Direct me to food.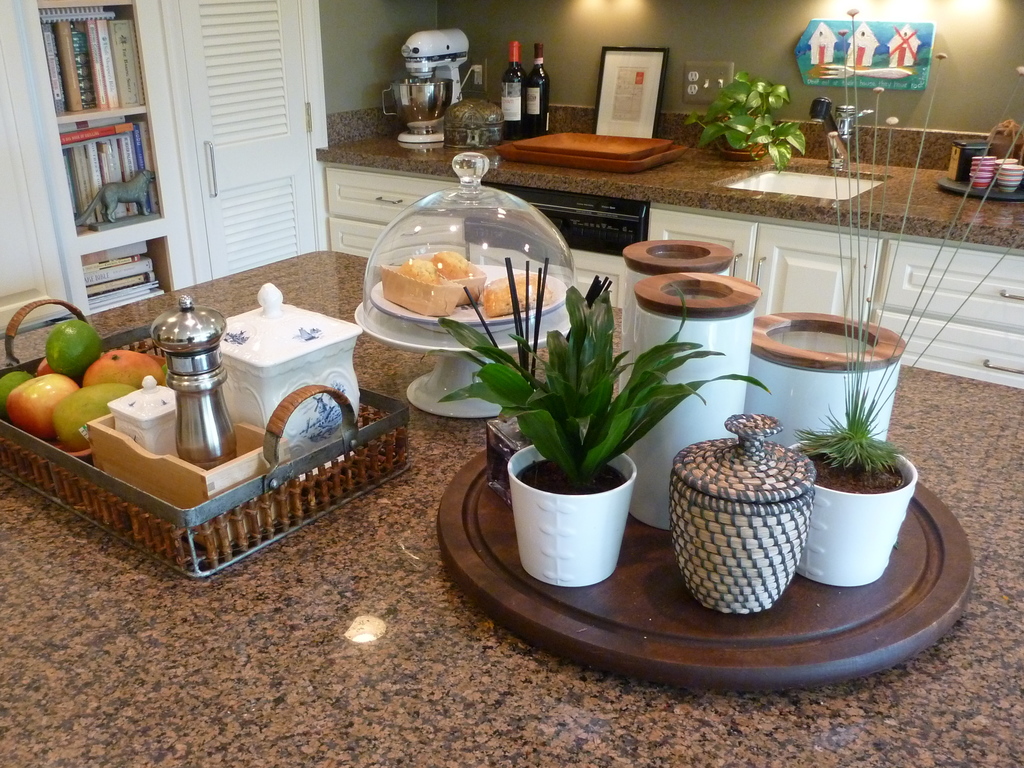
Direction: box=[397, 248, 553, 318].
